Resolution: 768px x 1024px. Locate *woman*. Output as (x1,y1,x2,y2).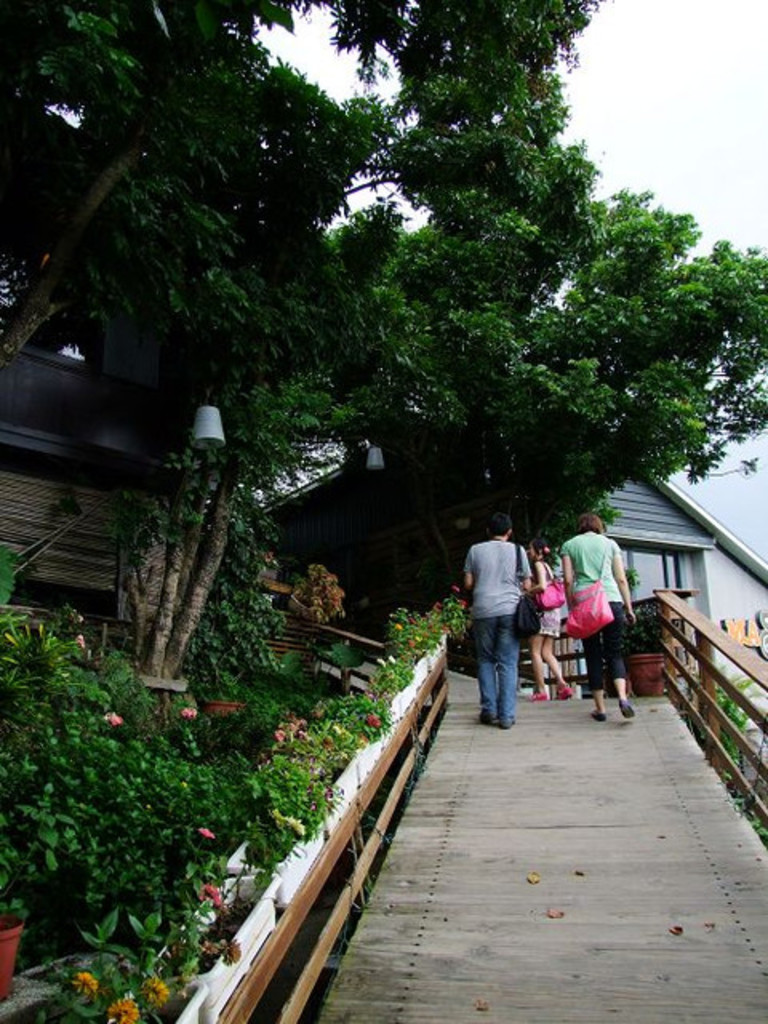
(523,538,573,706).
